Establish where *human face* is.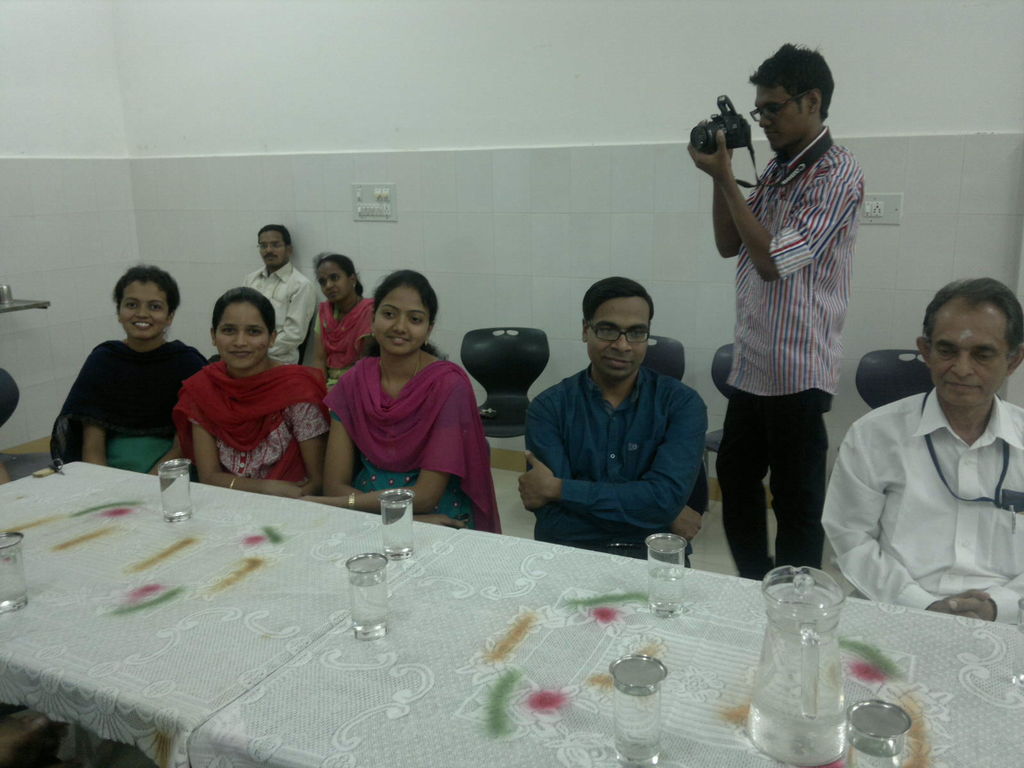
Established at detection(927, 300, 1014, 413).
